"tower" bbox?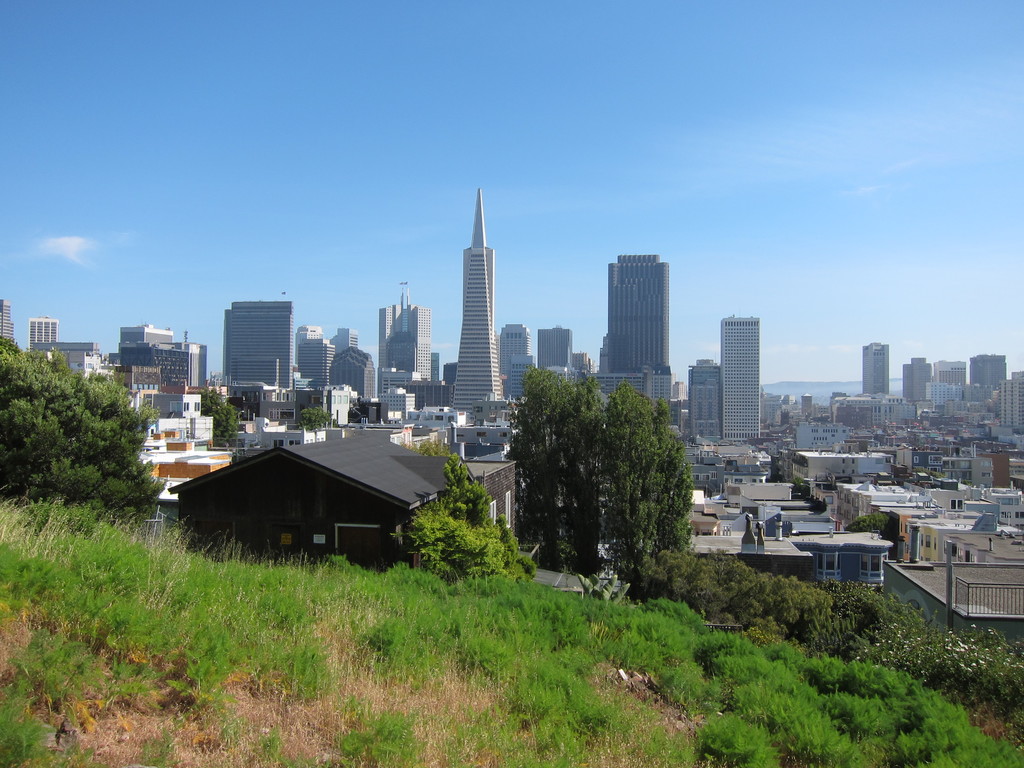
bbox(493, 323, 534, 406)
